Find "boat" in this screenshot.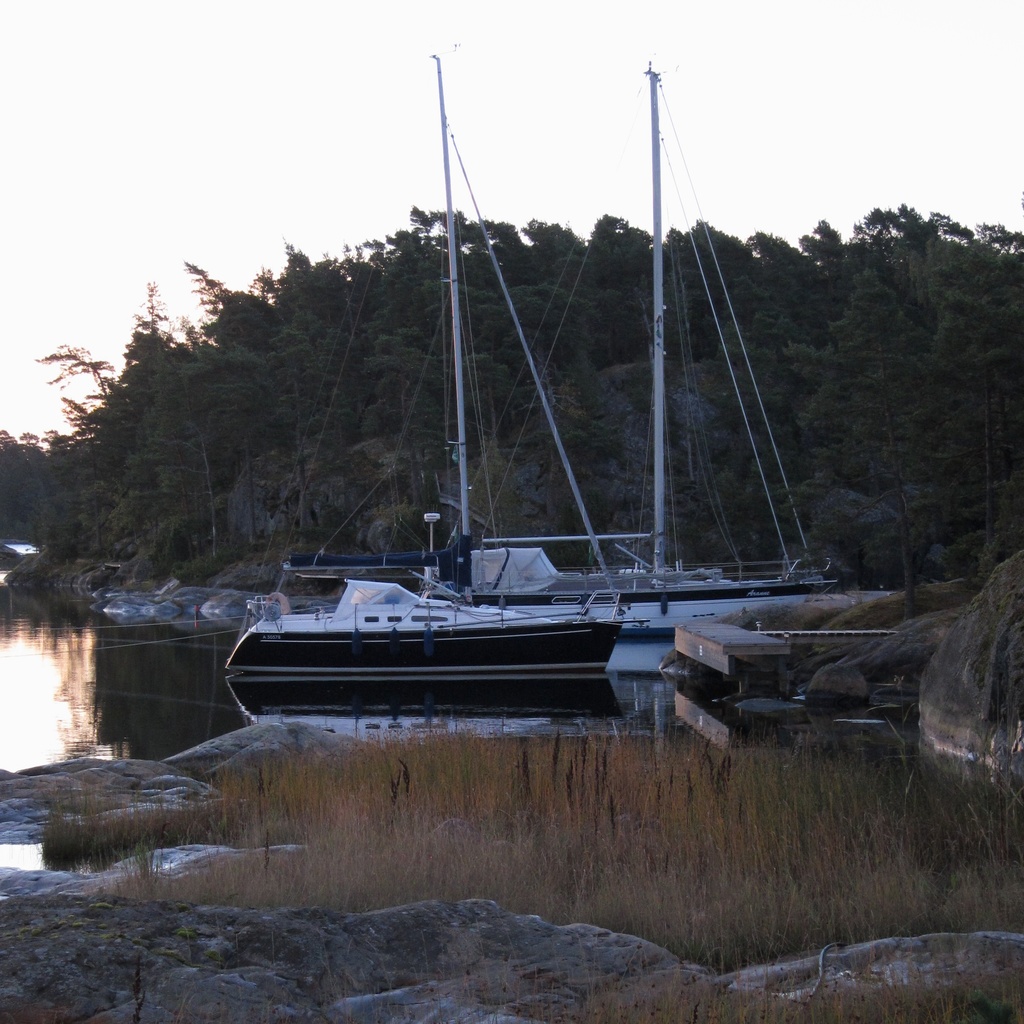
The bounding box for "boat" is detection(237, 67, 637, 674).
